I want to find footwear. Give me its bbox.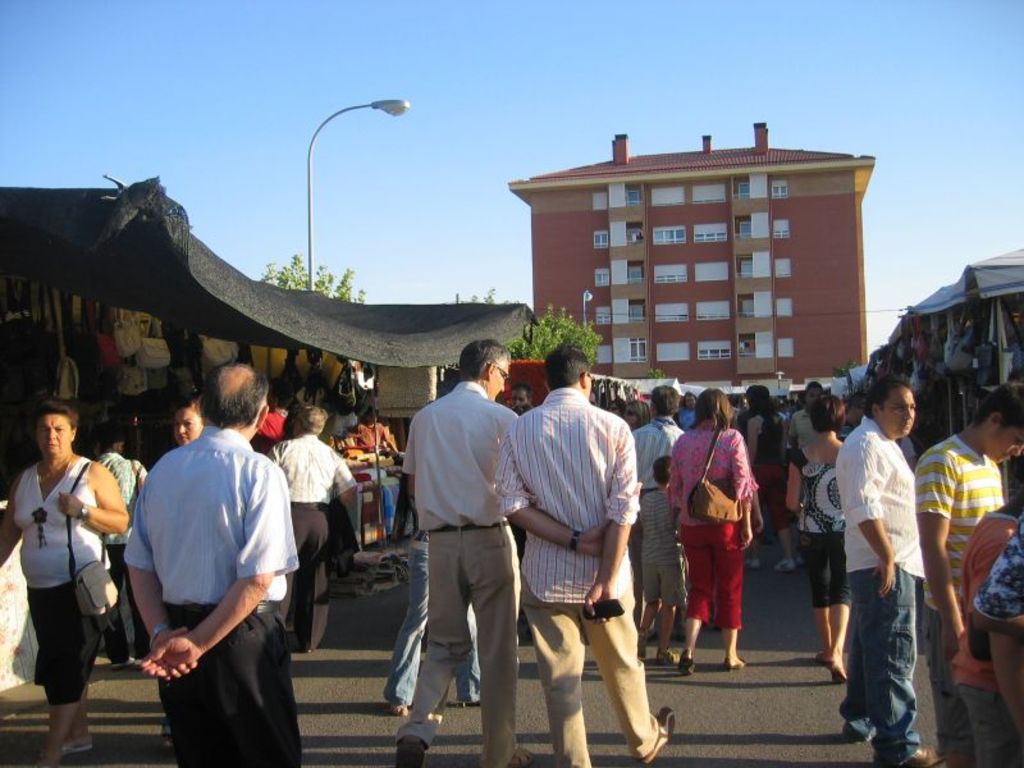
left=635, top=703, right=673, bottom=767.
